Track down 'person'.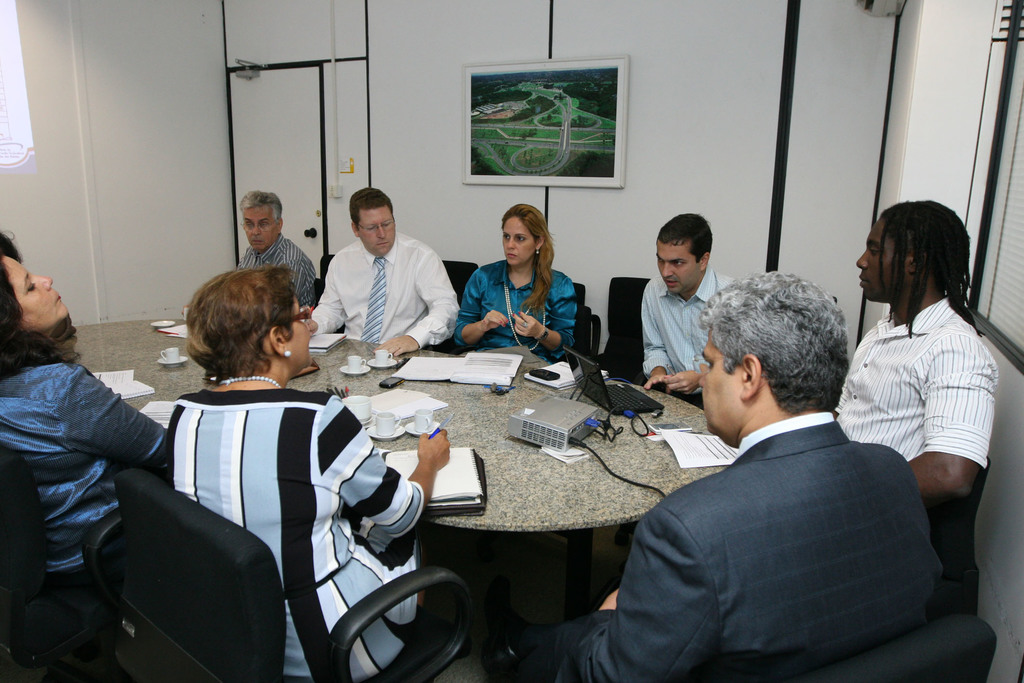
Tracked to detection(229, 188, 312, 334).
